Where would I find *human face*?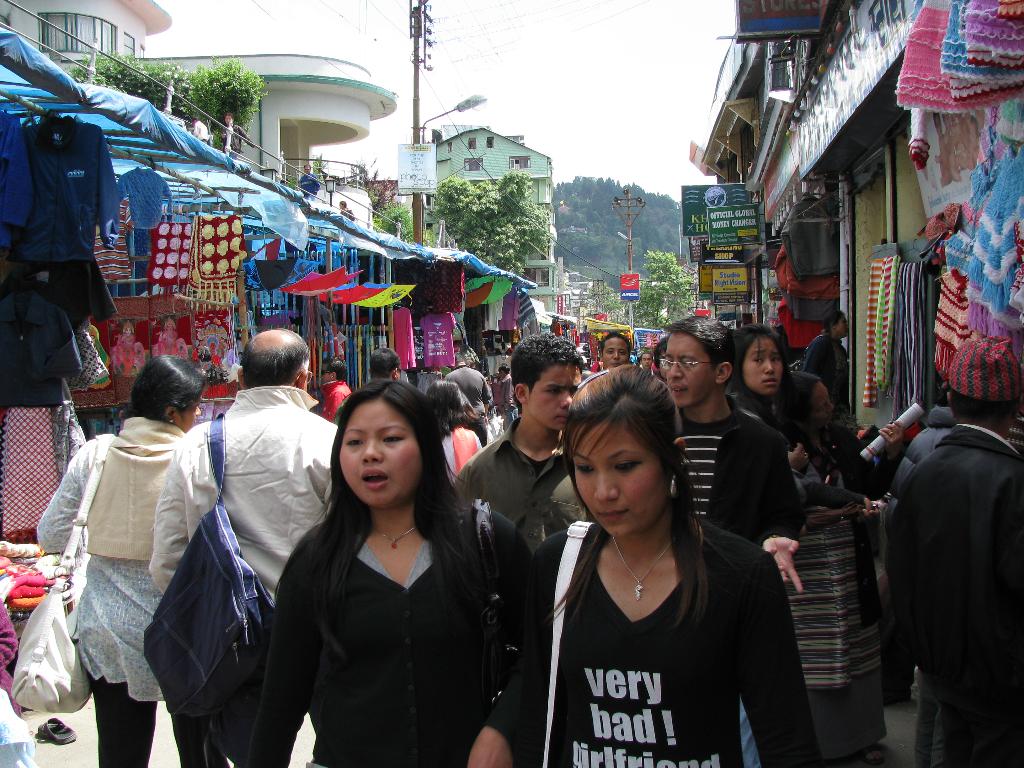
At <region>605, 333, 627, 367</region>.
